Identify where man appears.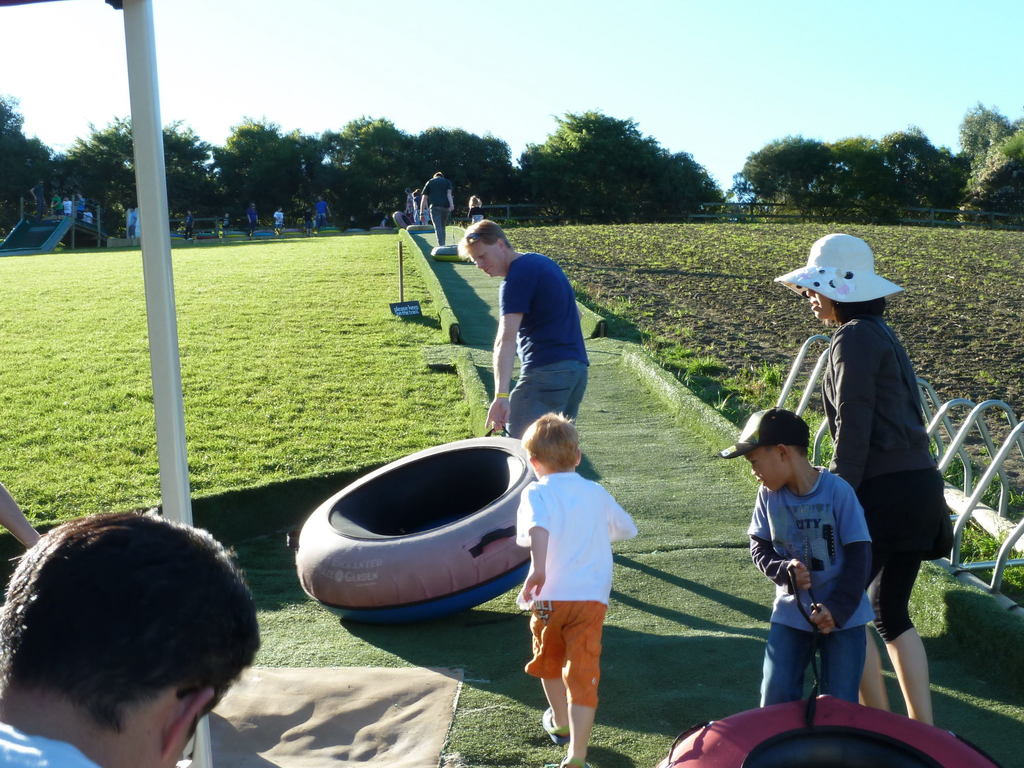
Appears at <box>0,506,259,767</box>.
